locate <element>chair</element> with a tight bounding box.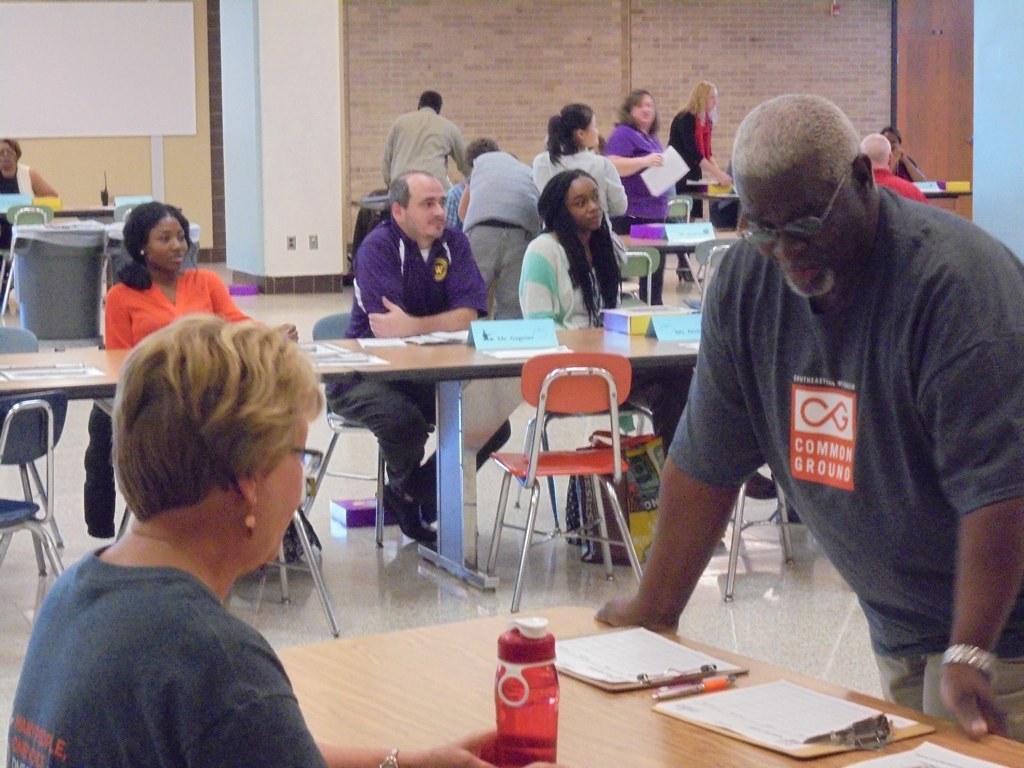
(left=612, top=254, right=649, bottom=312).
